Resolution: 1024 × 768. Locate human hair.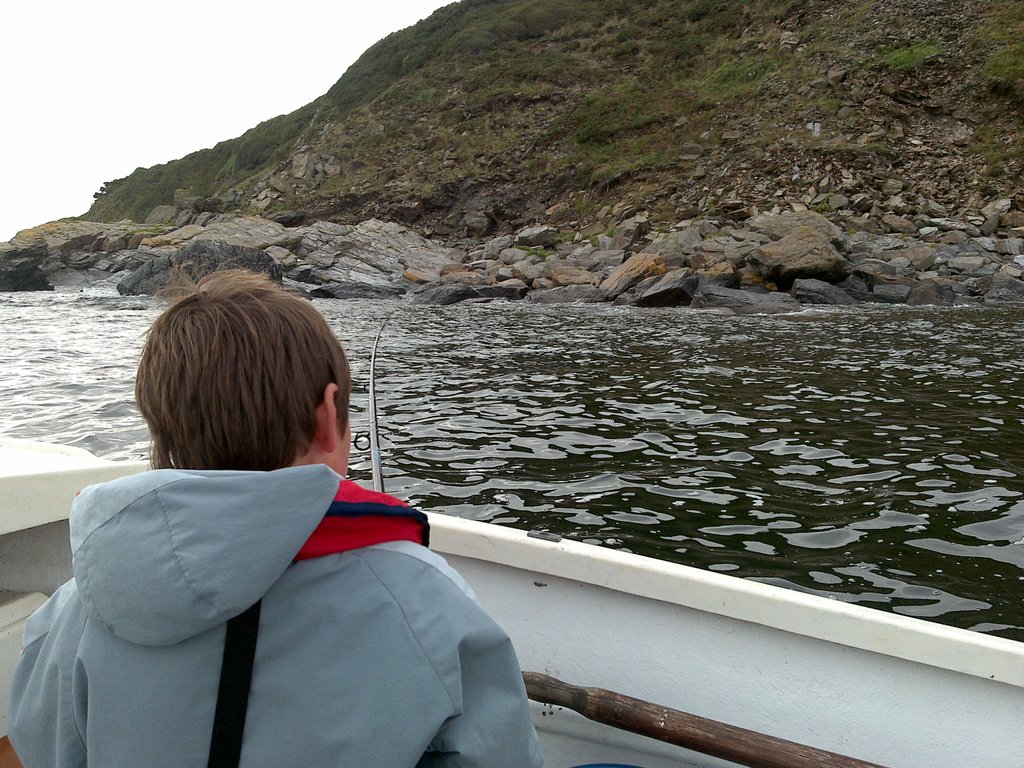
(x1=115, y1=263, x2=371, y2=479).
